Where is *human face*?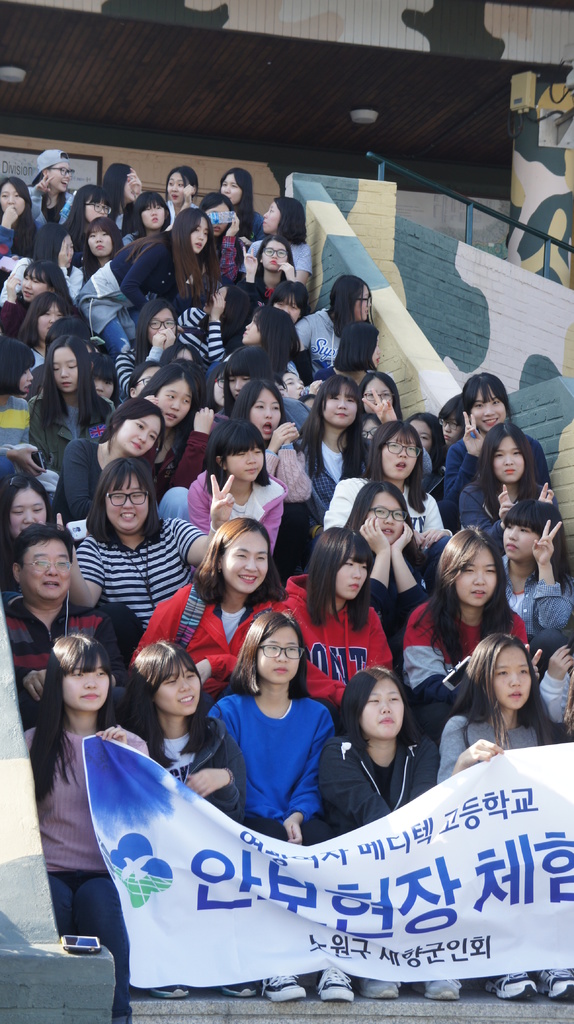
crop(202, 200, 231, 237).
